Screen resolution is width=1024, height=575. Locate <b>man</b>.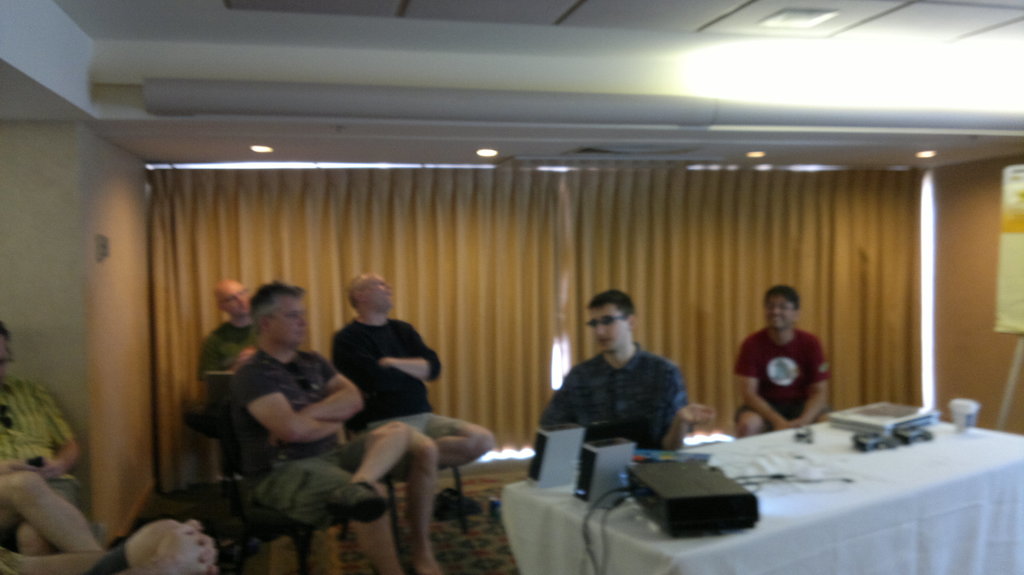
l=0, t=316, r=109, b=553.
